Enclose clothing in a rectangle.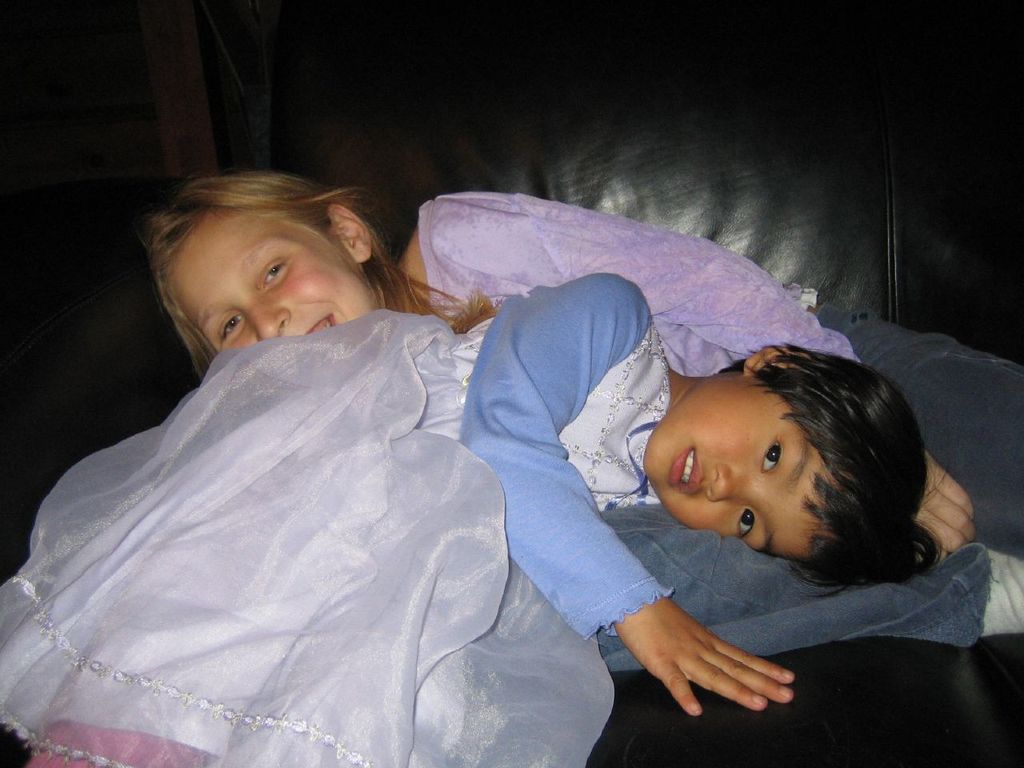
(x1=412, y1=192, x2=864, y2=360).
